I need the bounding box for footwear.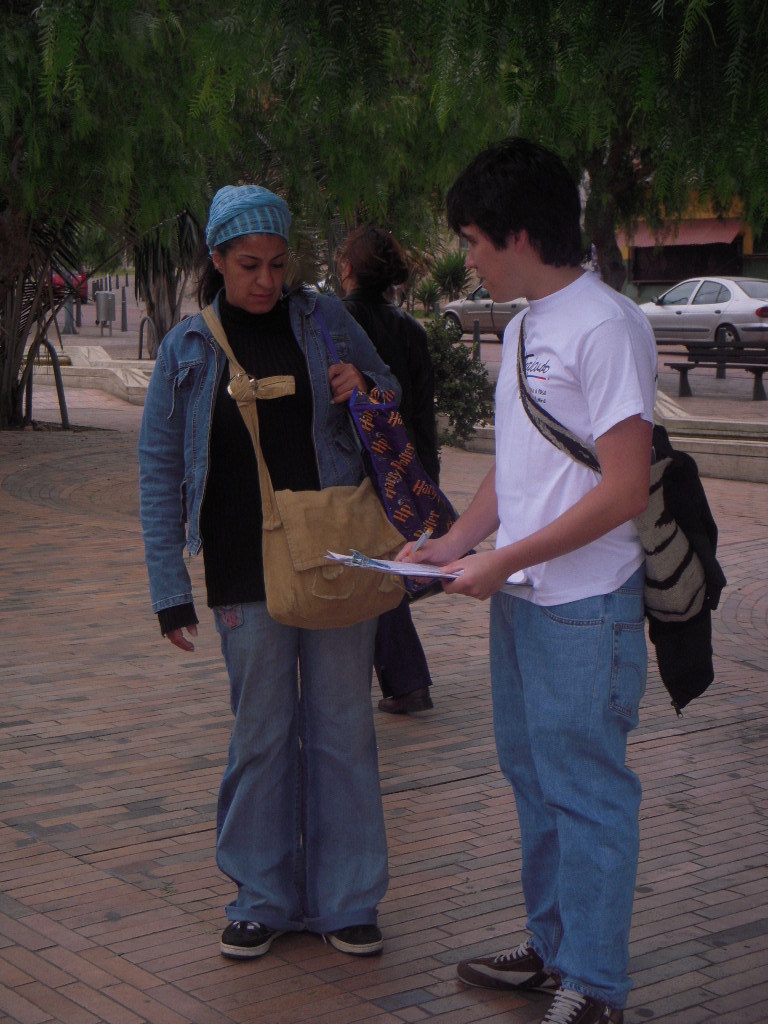
Here it is: {"x1": 384, "y1": 688, "x2": 434, "y2": 711}.
